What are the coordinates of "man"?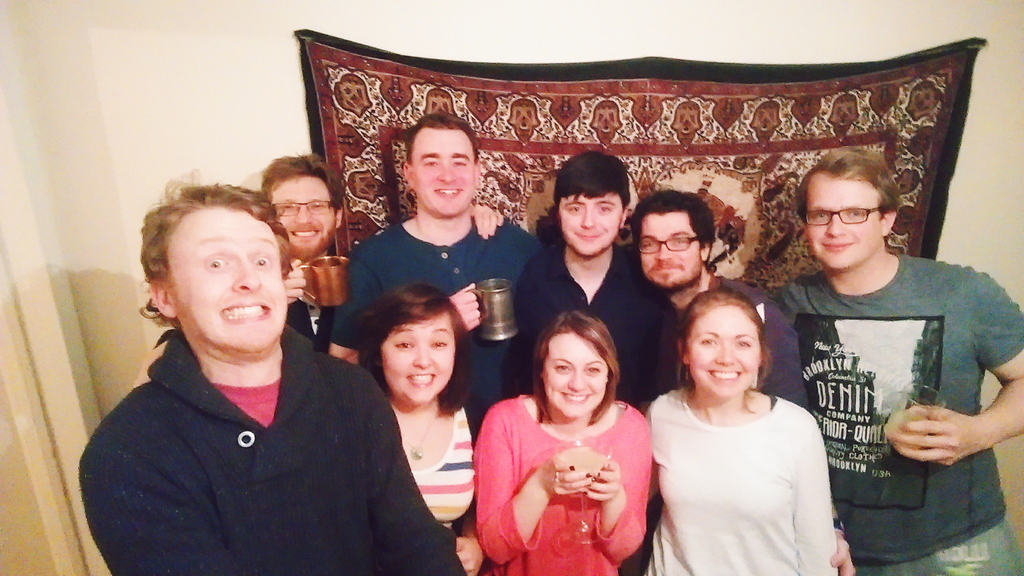
bbox(768, 148, 1023, 570).
